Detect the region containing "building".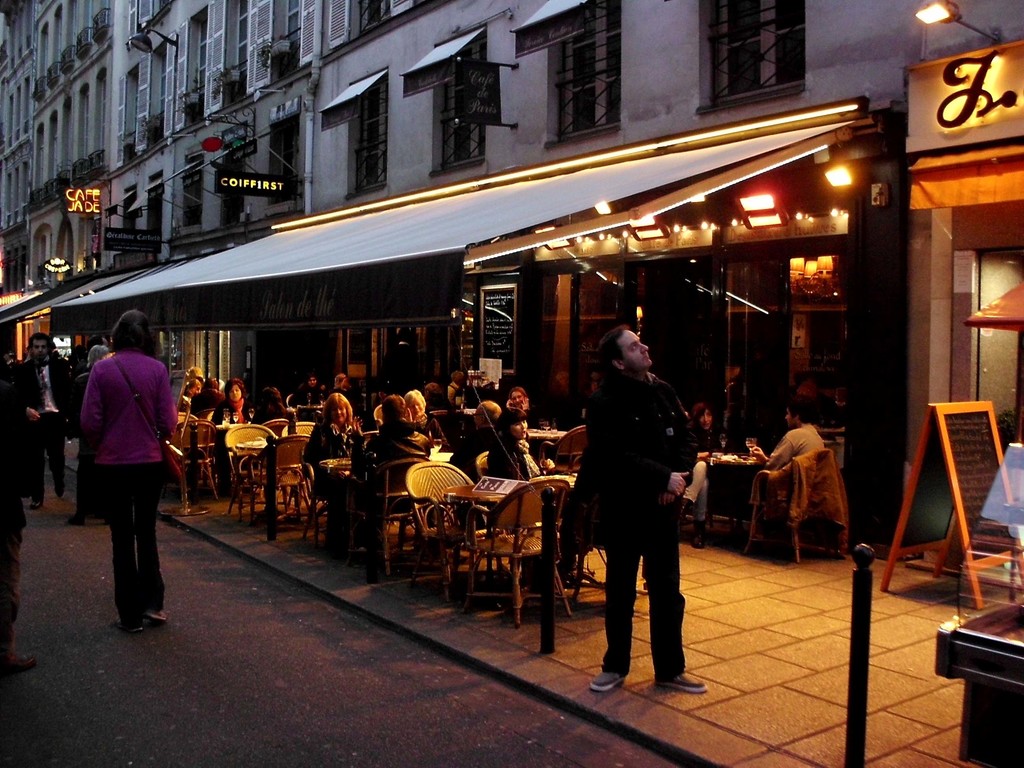
(28, 0, 123, 366).
